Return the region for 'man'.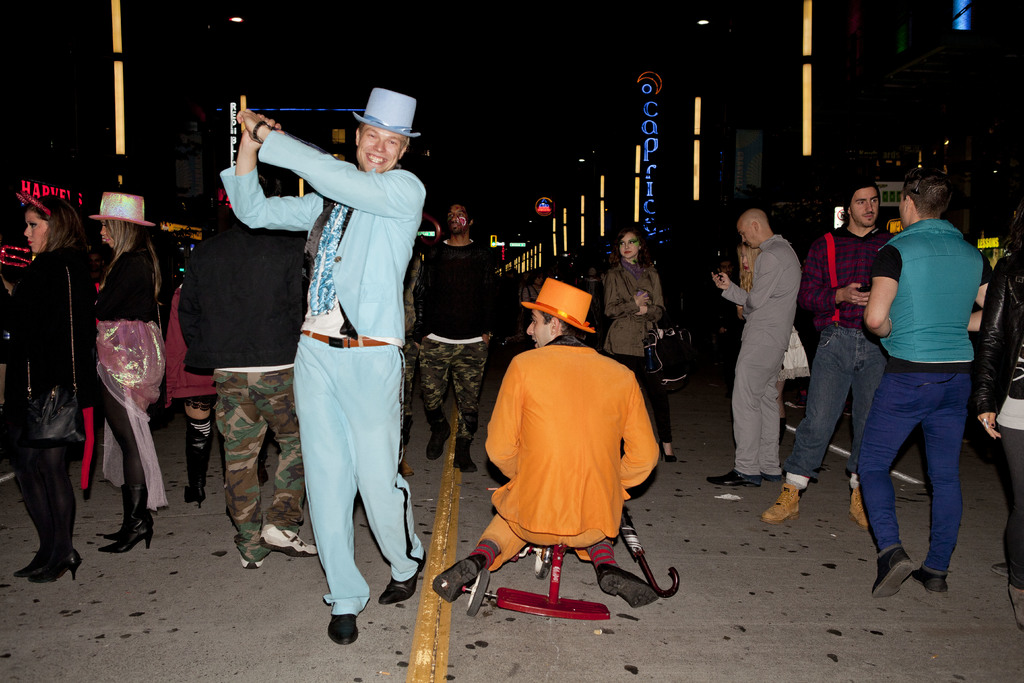
[x1=854, y1=167, x2=993, y2=596].
